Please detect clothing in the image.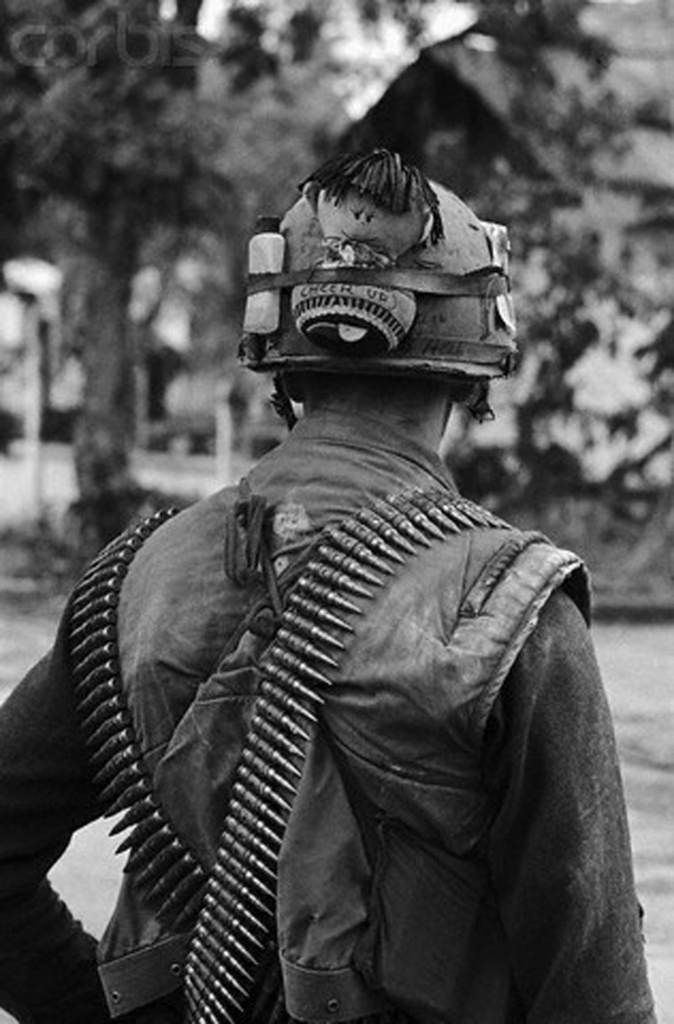
x1=57 y1=232 x2=618 y2=983.
